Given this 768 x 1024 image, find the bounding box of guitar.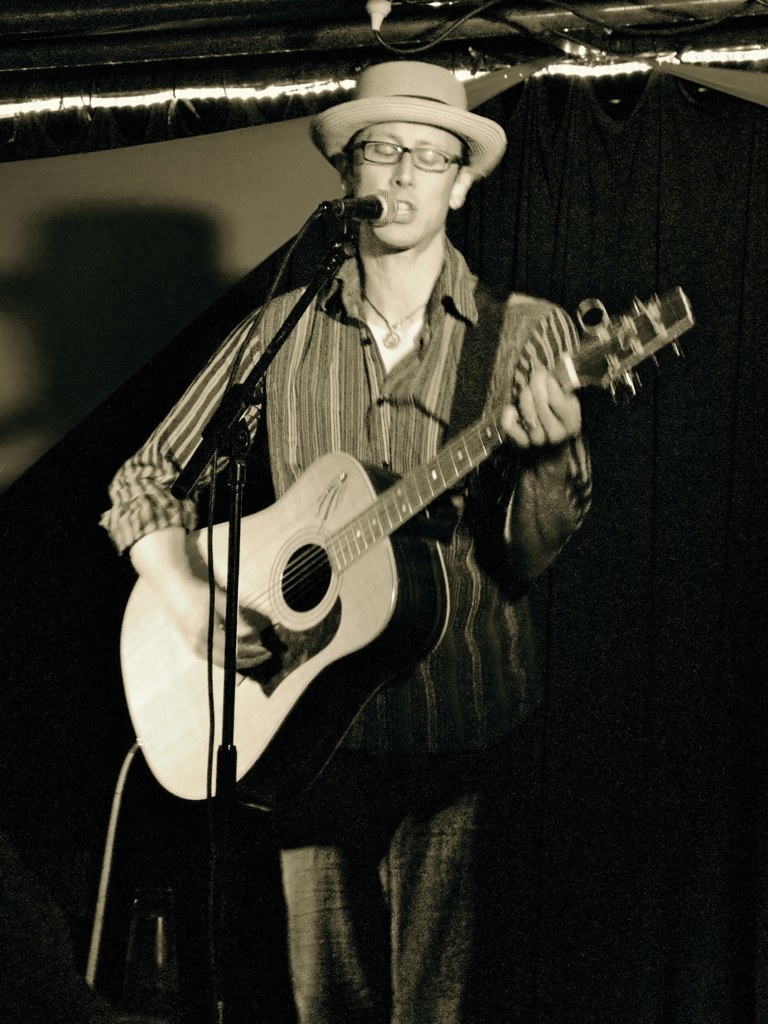
x1=135 y1=263 x2=678 y2=797.
